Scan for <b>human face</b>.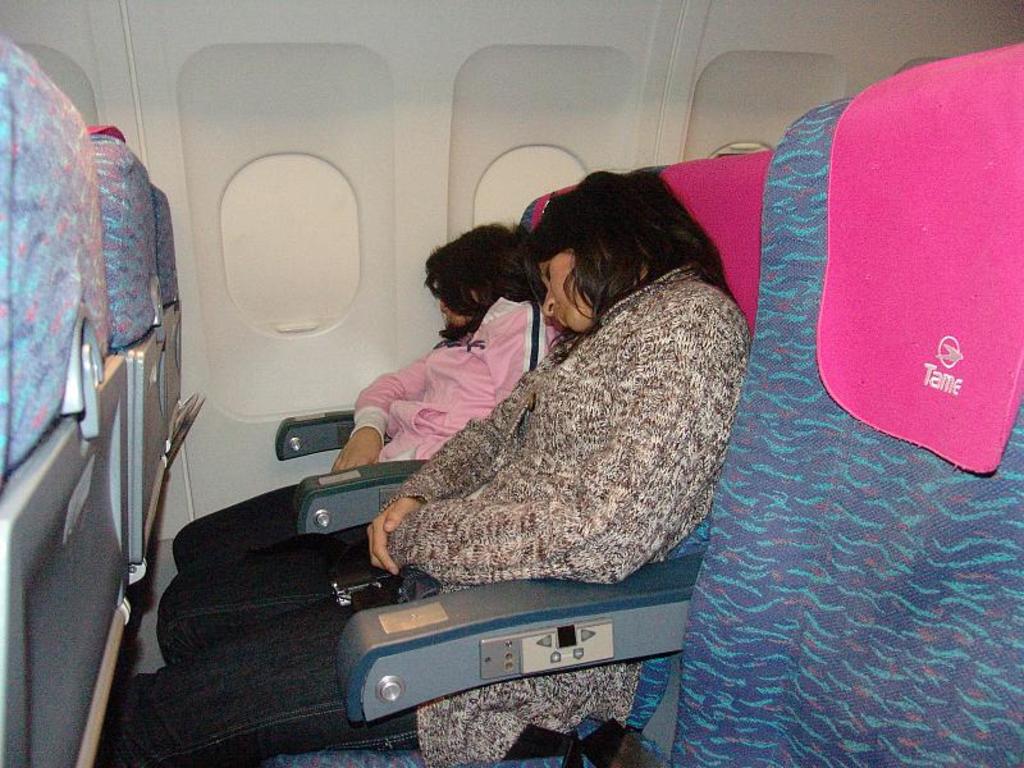
Scan result: x1=429 y1=261 x2=483 y2=337.
